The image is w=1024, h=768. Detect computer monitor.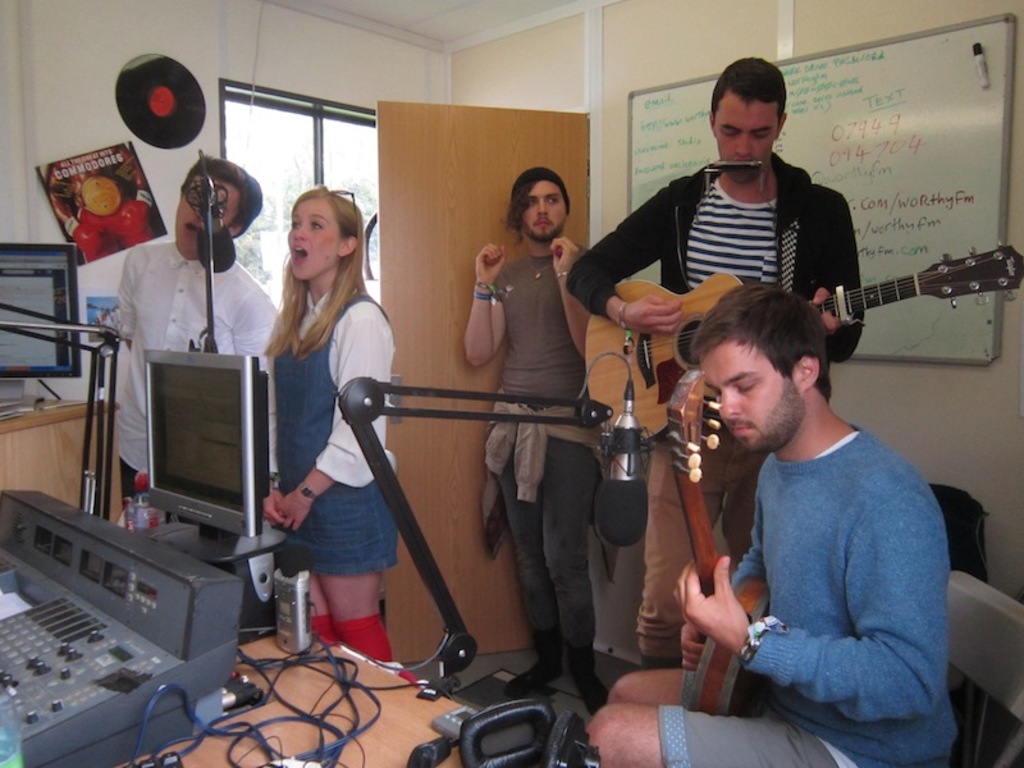
Detection: select_region(0, 236, 84, 388).
